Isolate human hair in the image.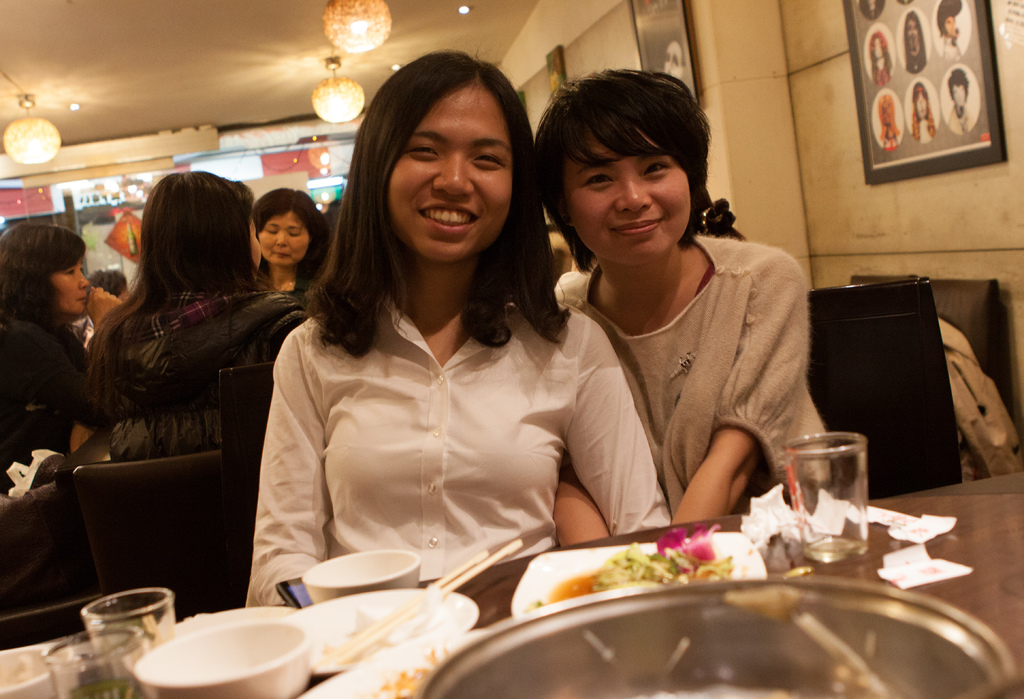
Isolated region: rect(86, 266, 127, 298).
